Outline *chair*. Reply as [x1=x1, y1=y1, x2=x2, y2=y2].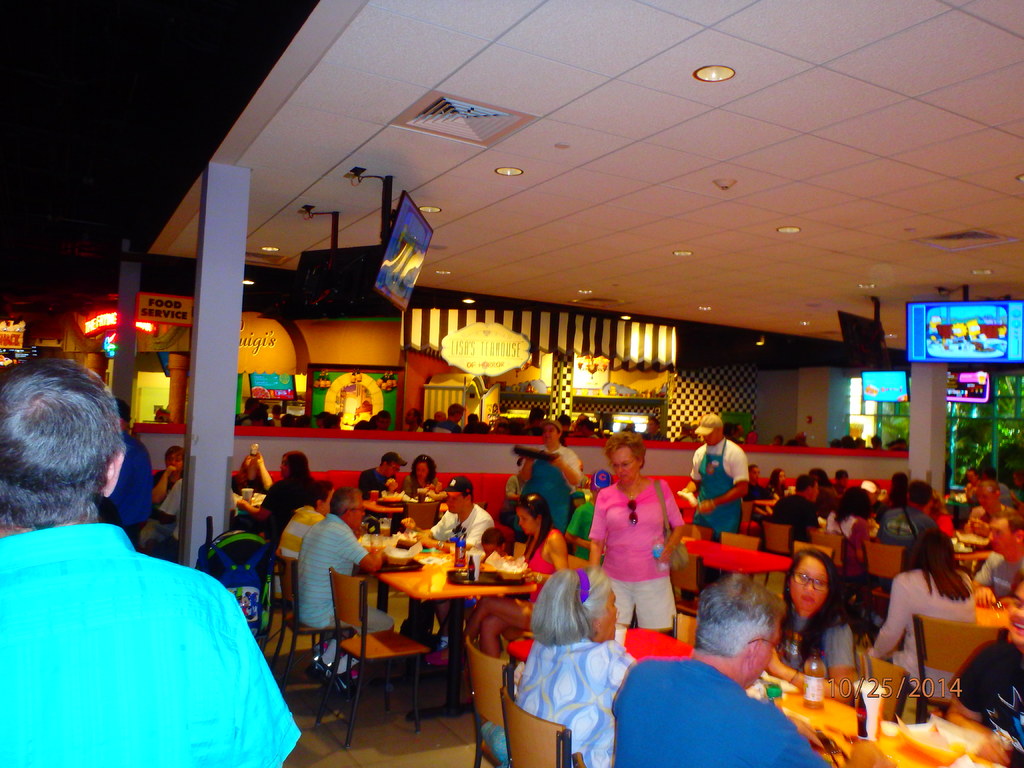
[x1=465, y1=637, x2=517, y2=767].
